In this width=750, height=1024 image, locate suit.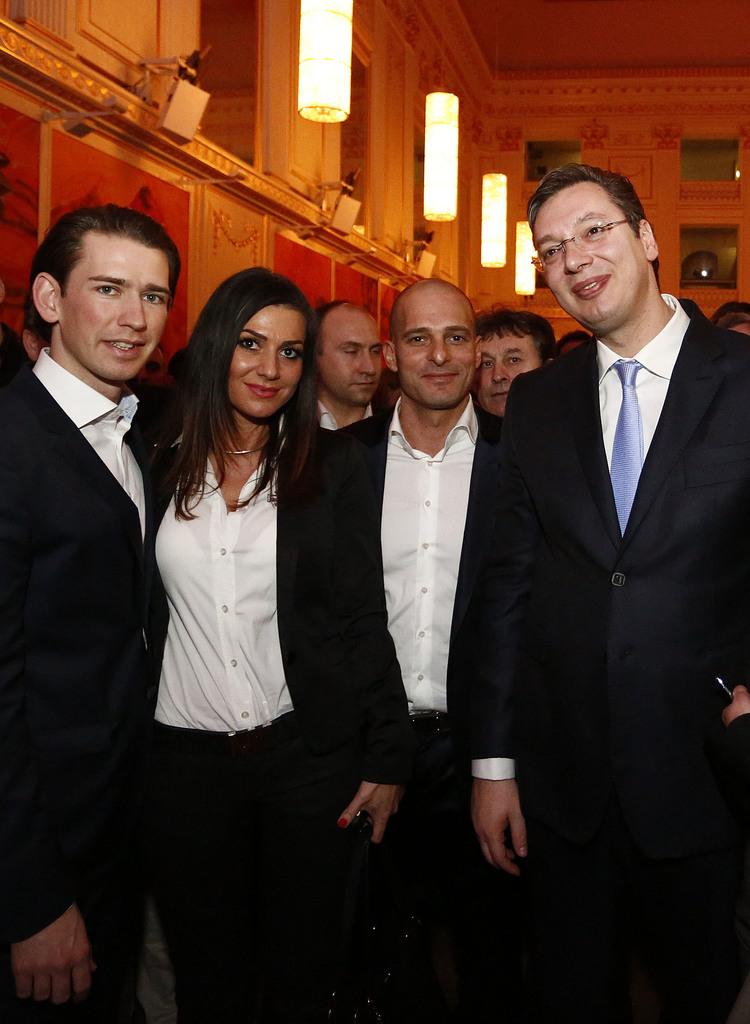
Bounding box: (left=471, top=290, right=749, bottom=1023).
